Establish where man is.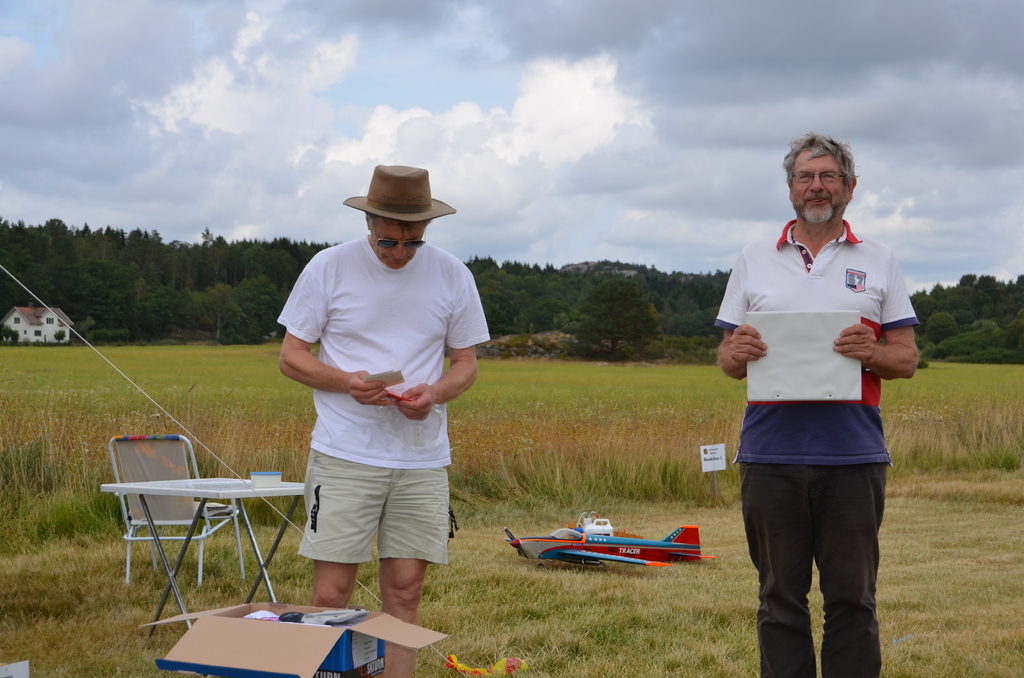
Established at [left=265, top=145, right=483, bottom=648].
